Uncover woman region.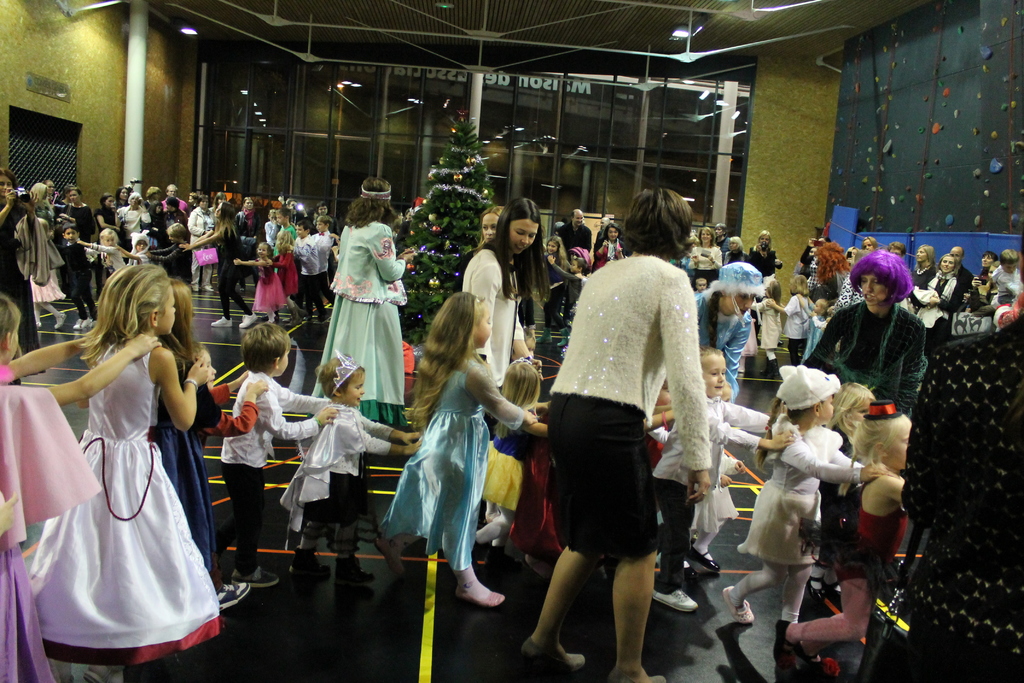
Uncovered: [x1=462, y1=194, x2=553, y2=395].
